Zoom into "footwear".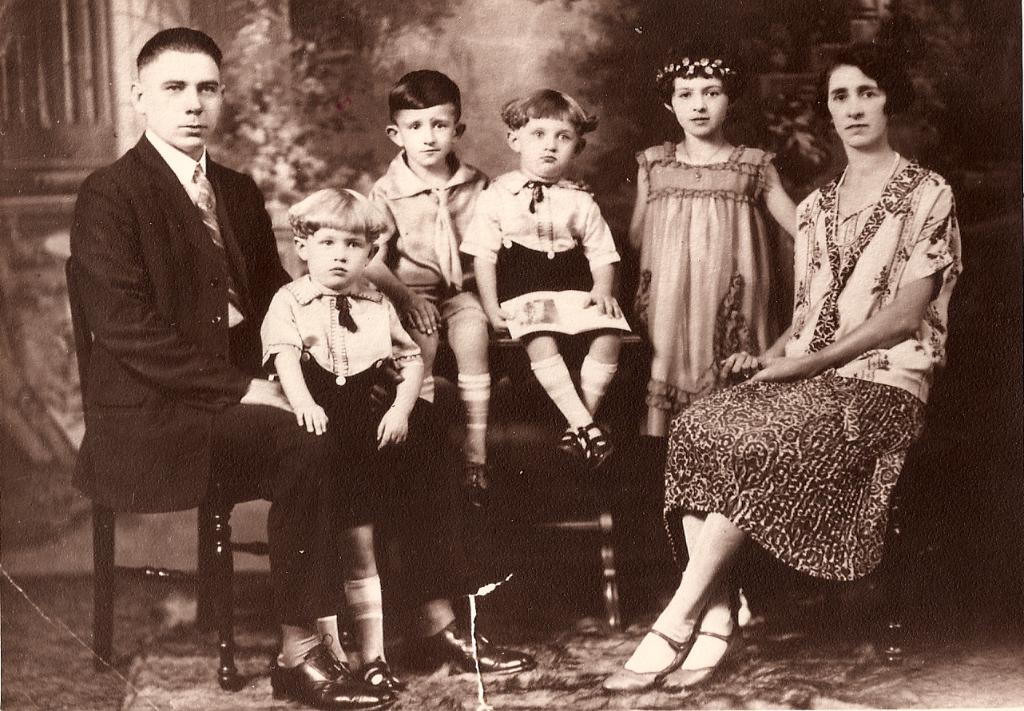
Zoom target: bbox(359, 659, 415, 701).
